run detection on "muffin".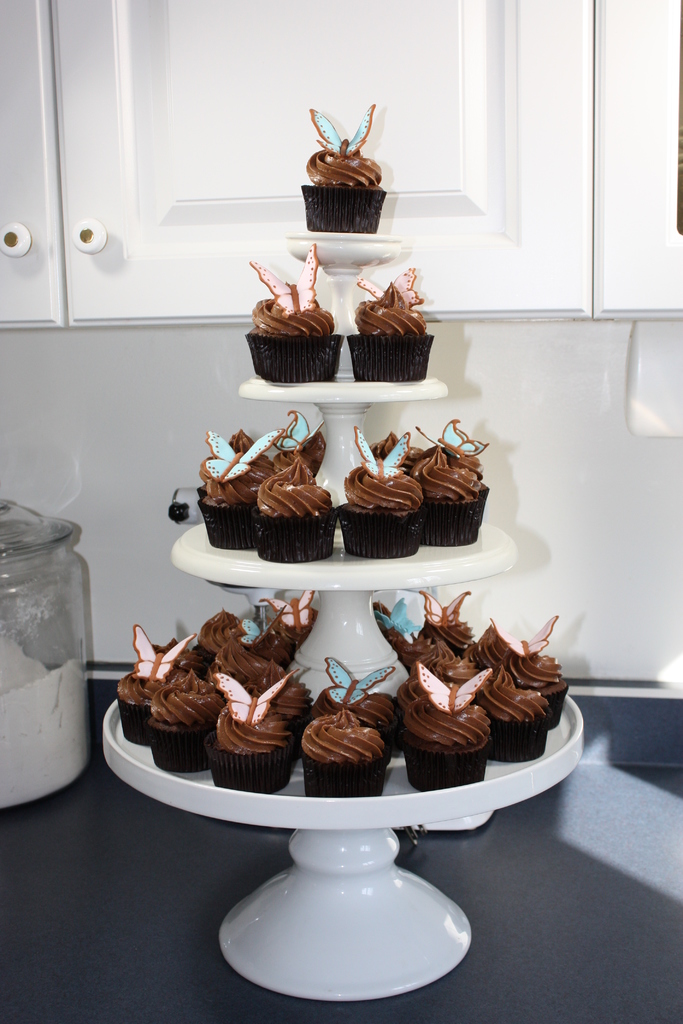
Result: 341,265,441,390.
